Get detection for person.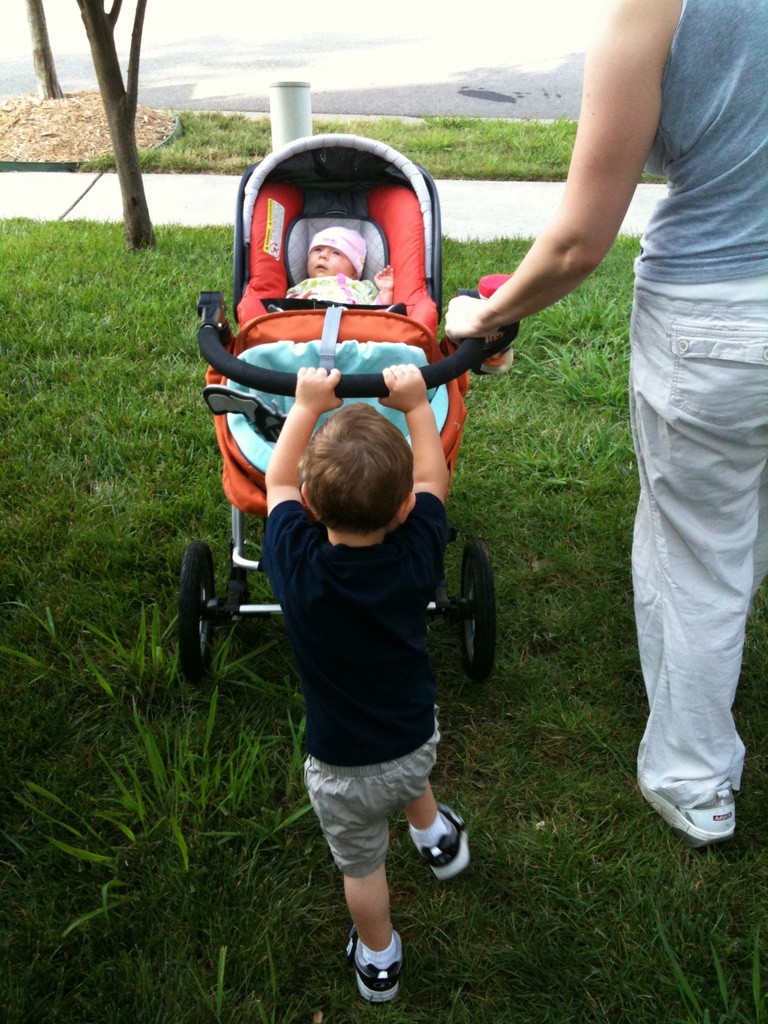
Detection: {"left": 257, "top": 365, "right": 461, "bottom": 1000}.
